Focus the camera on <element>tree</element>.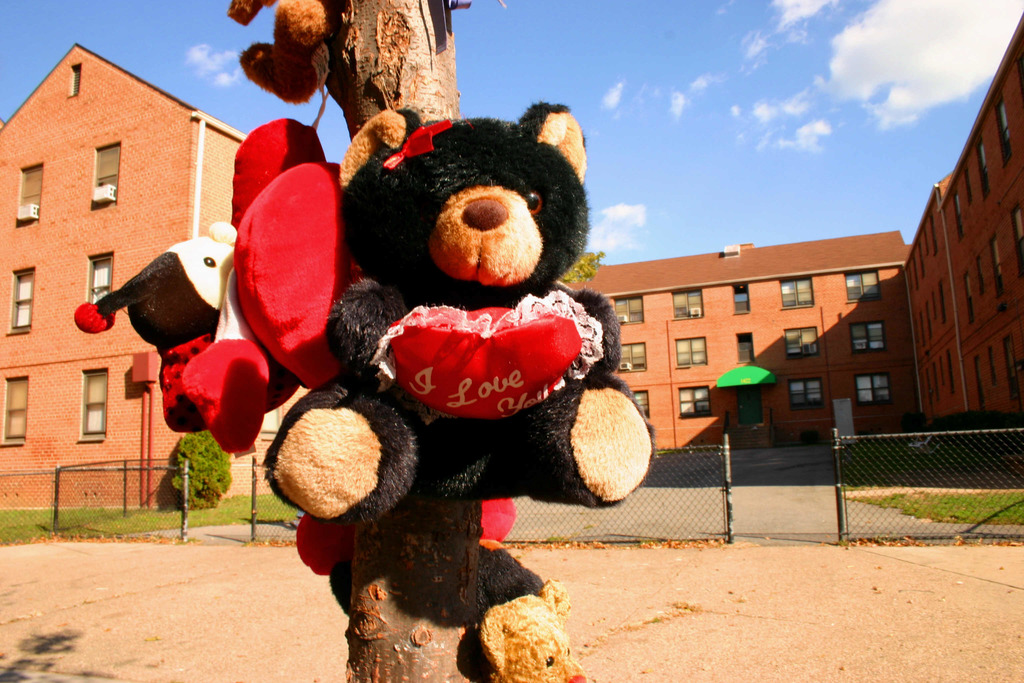
Focus region: box(556, 252, 607, 279).
